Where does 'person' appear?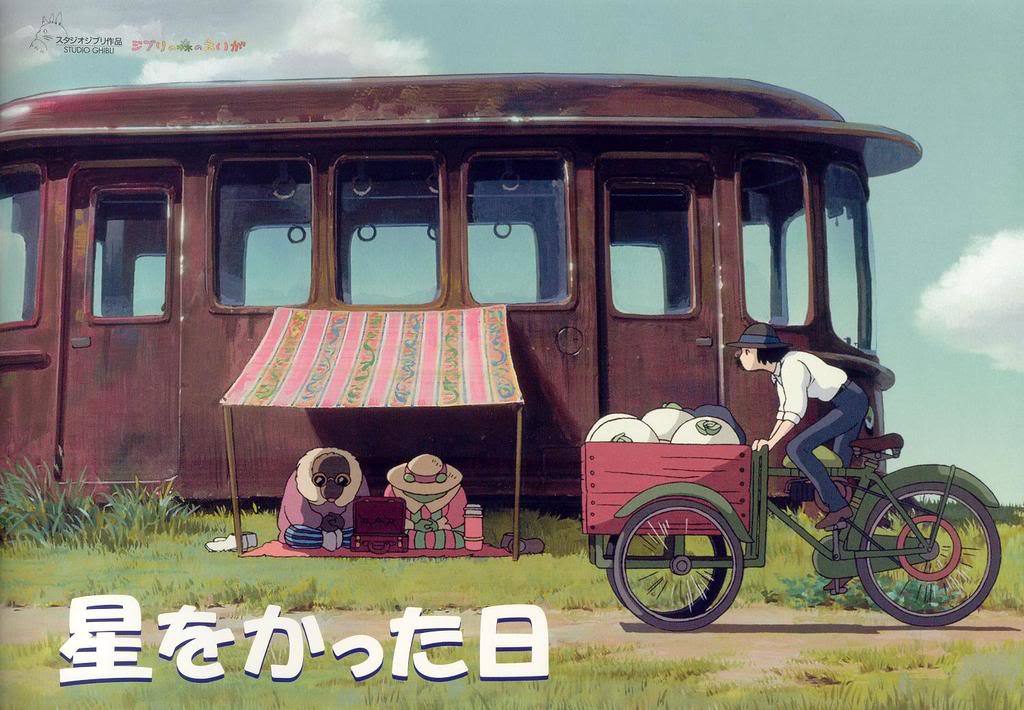
Appears at x1=734 y1=322 x2=871 y2=592.
